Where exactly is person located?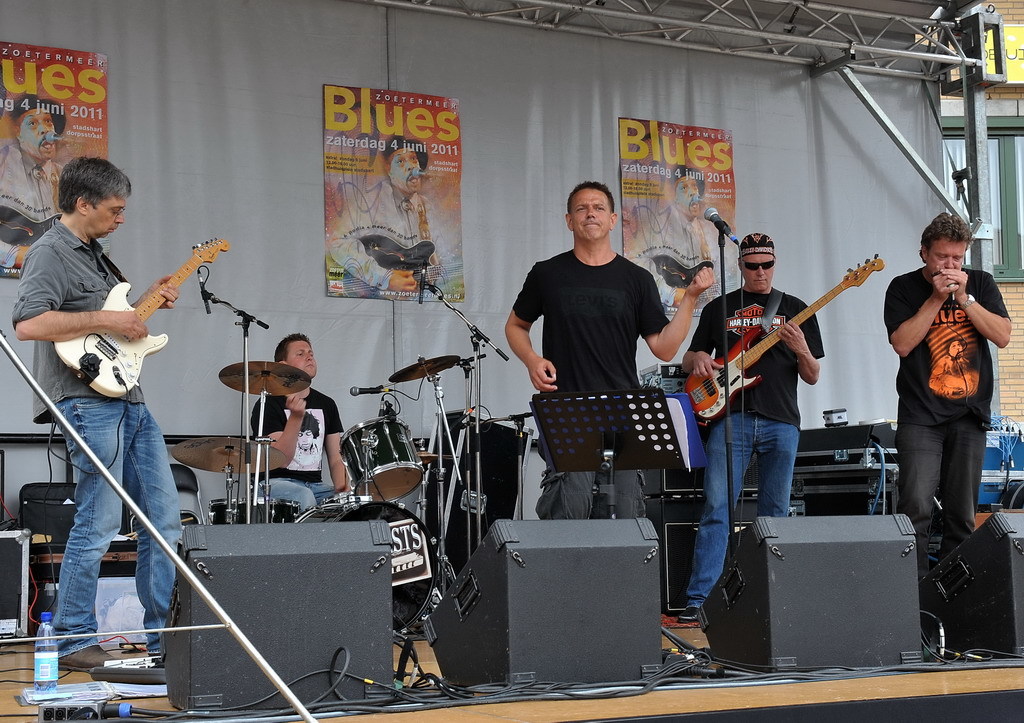
Its bounding box is locate(7, 158, 189, 669).
